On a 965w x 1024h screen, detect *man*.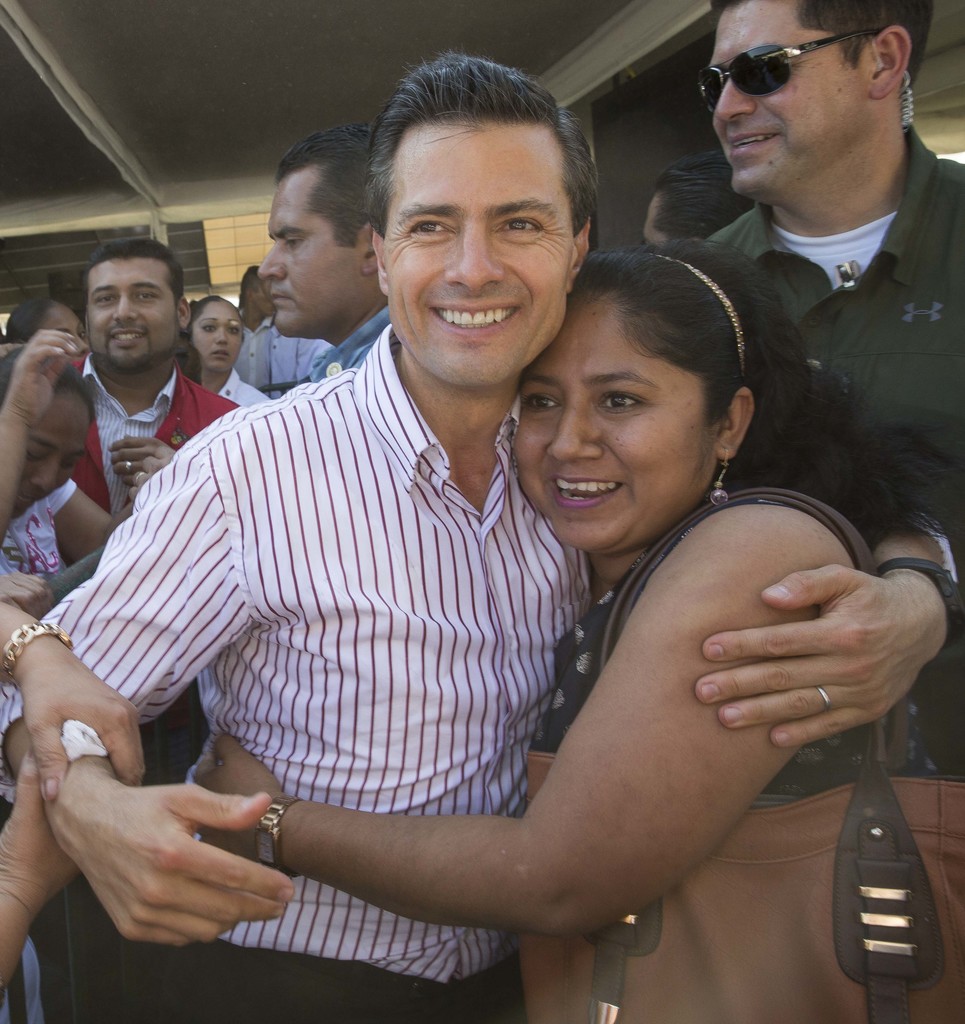
{"left": 701, "top": 0, "right": 964, "bottom": 771}.
